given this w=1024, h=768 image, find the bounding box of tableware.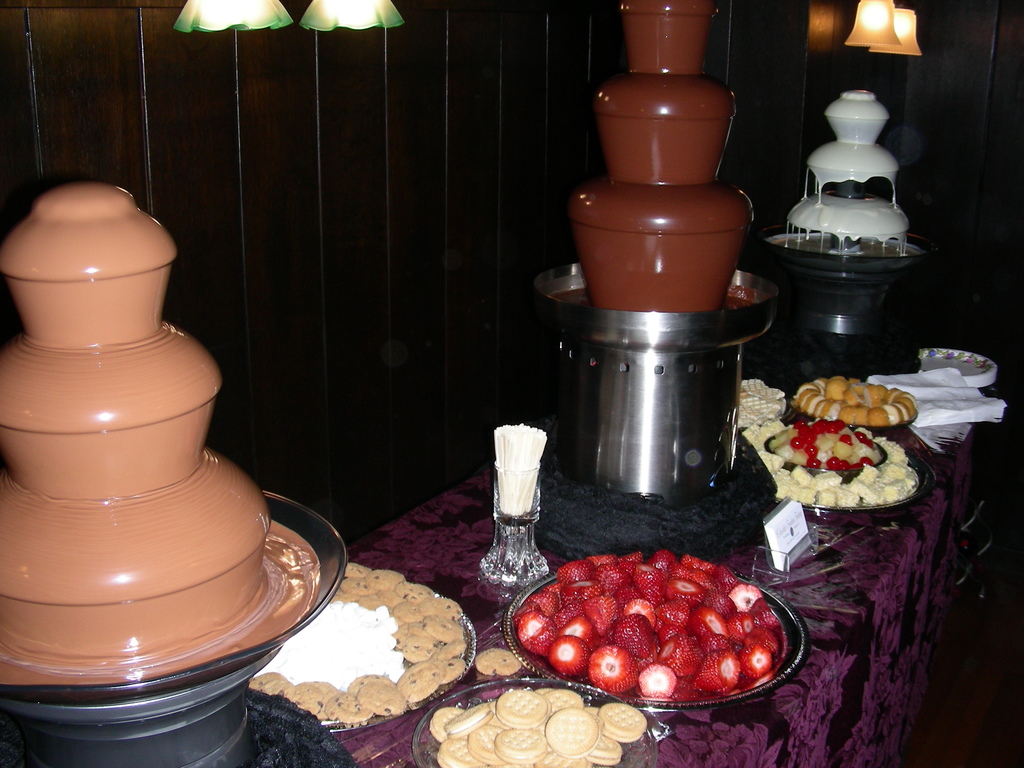
pyautogui.locateOnScreen(738, 378, 803, 430).
